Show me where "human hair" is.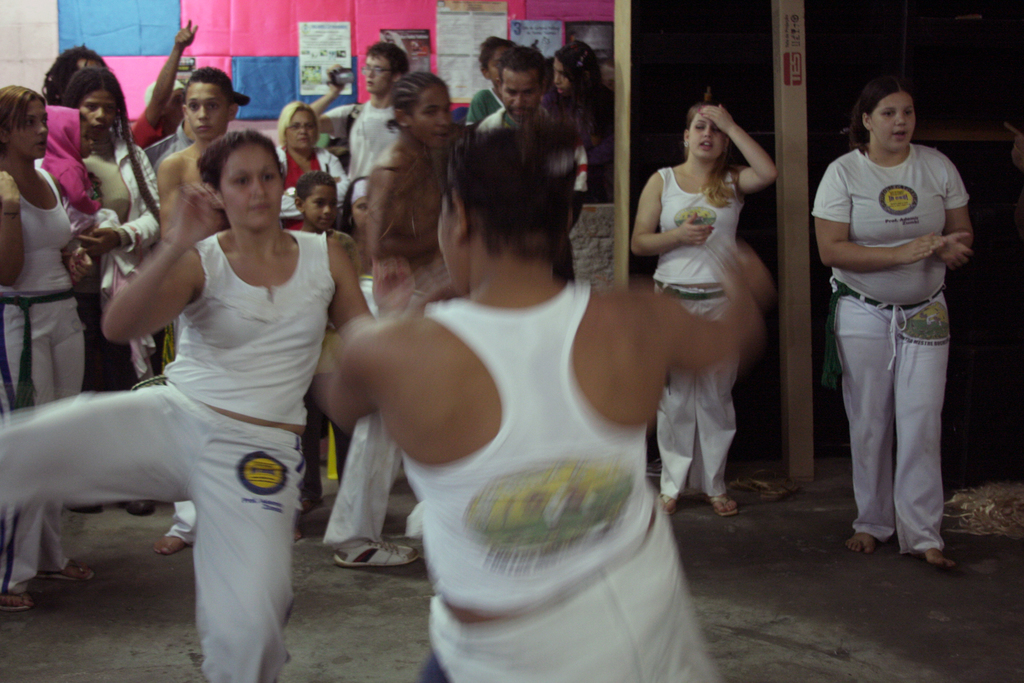
"human hair" is at (0, 79, 47, 153).
